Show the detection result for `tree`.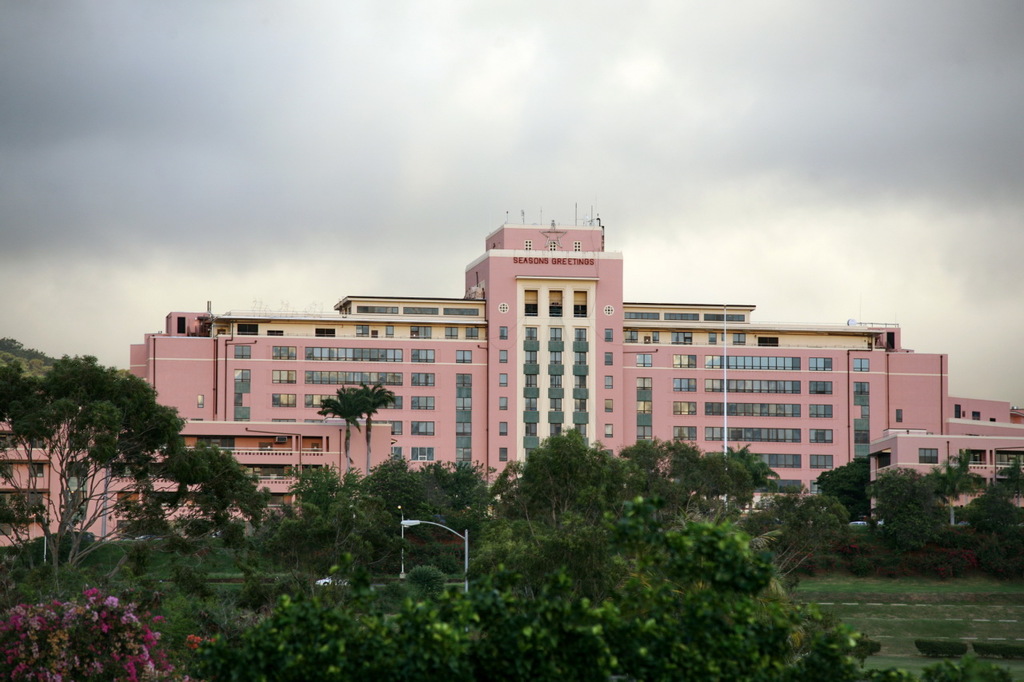
region(655, 437, 704, 524).
